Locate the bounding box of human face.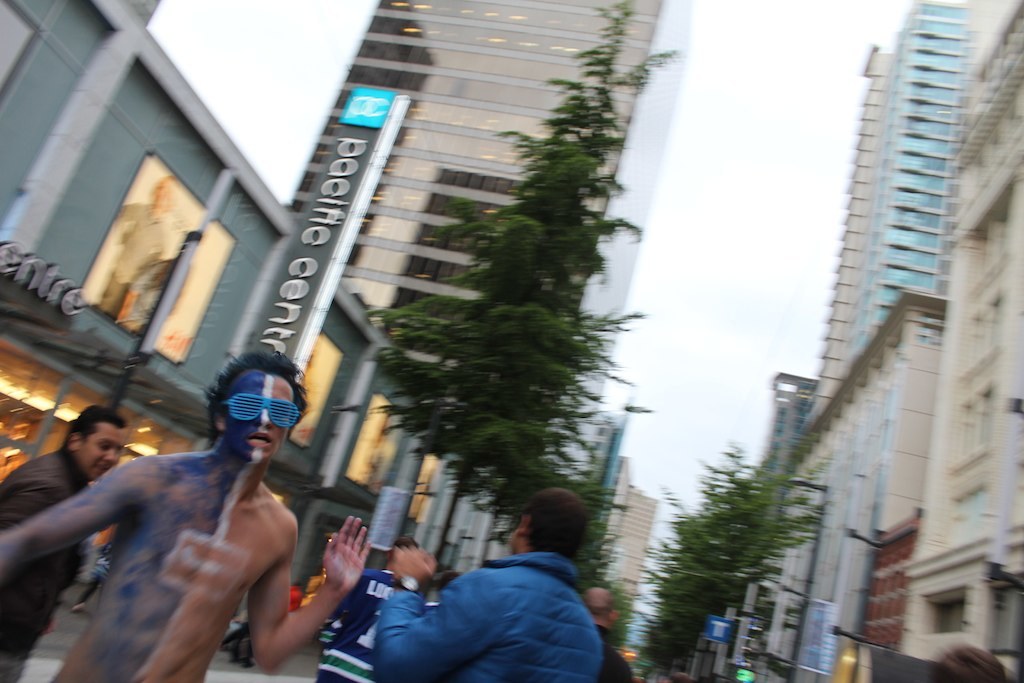
Bounding box: region(222, 374, 294, 465).
